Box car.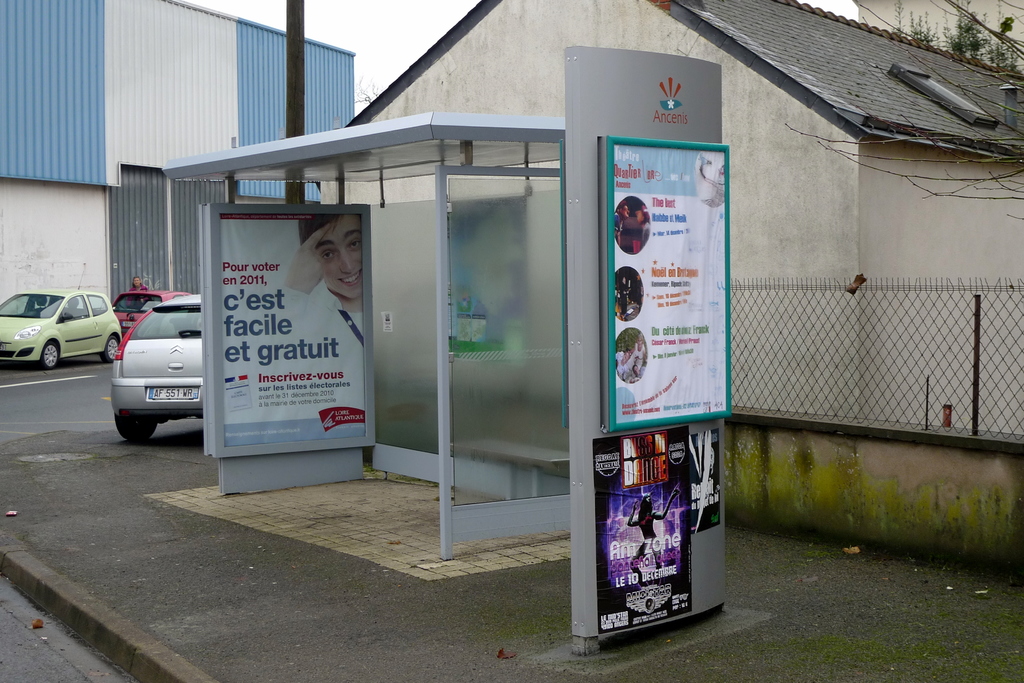
0,260,124,366.
